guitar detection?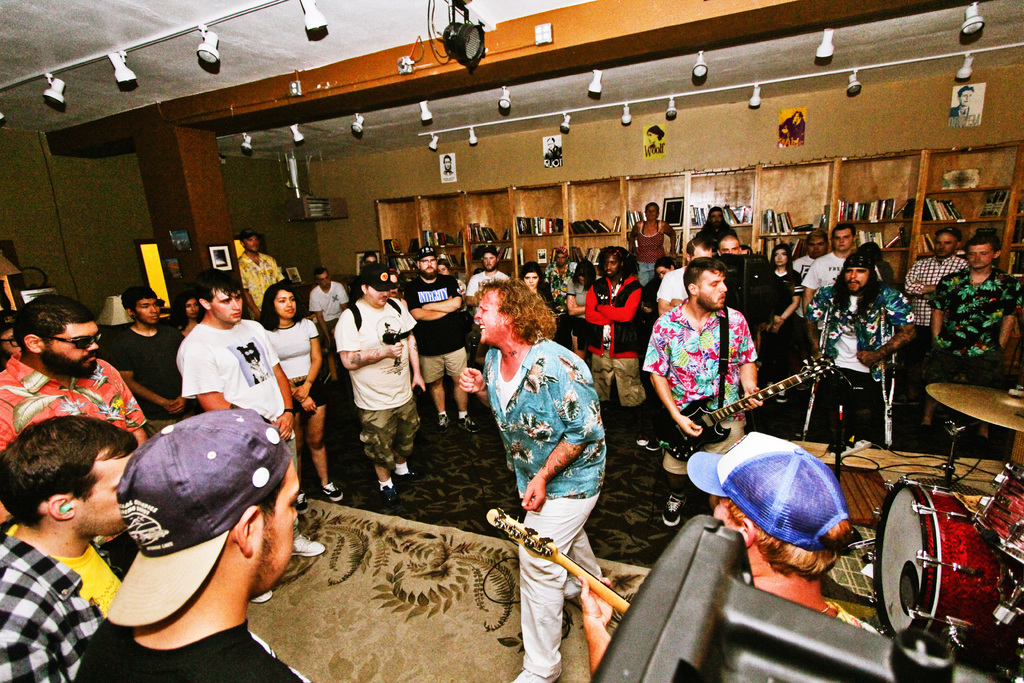
648:350:830:466
